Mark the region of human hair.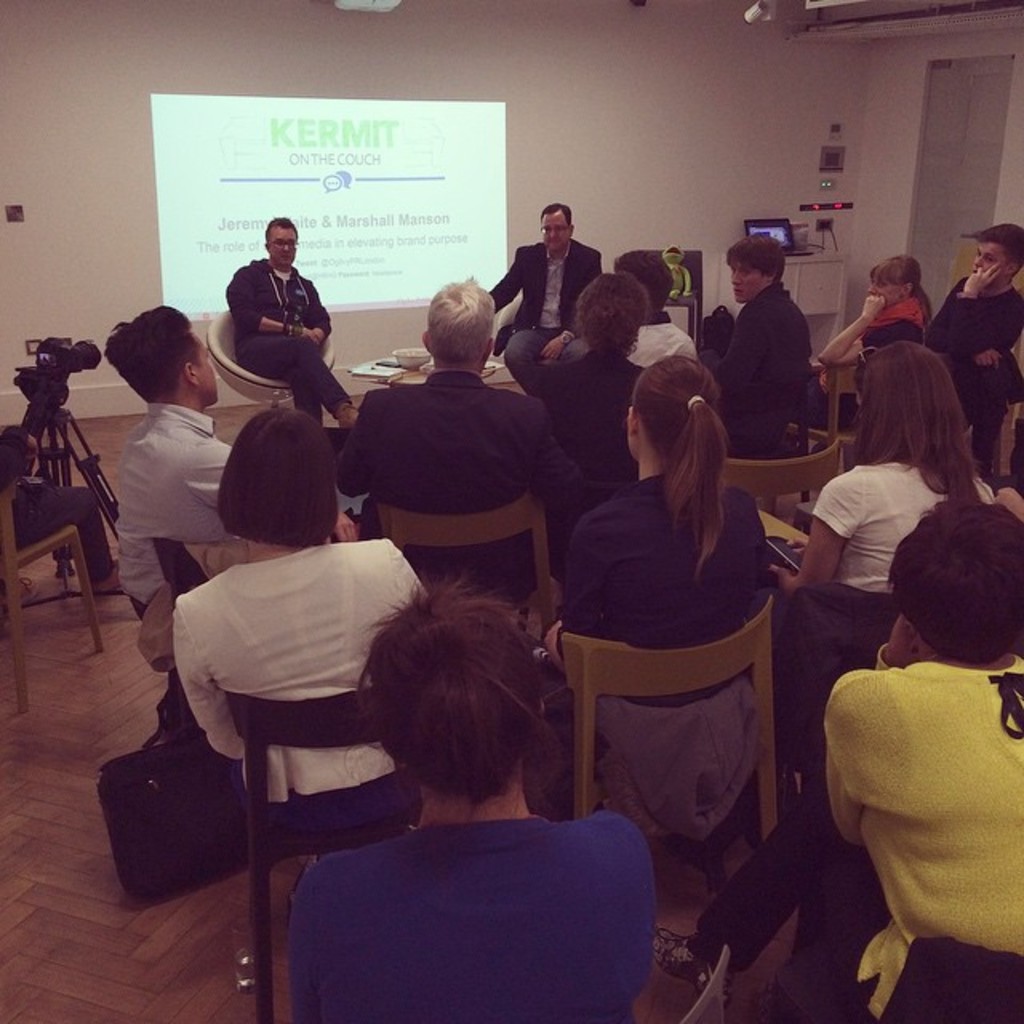
Region: Rect(350, 573, 563, 821).
